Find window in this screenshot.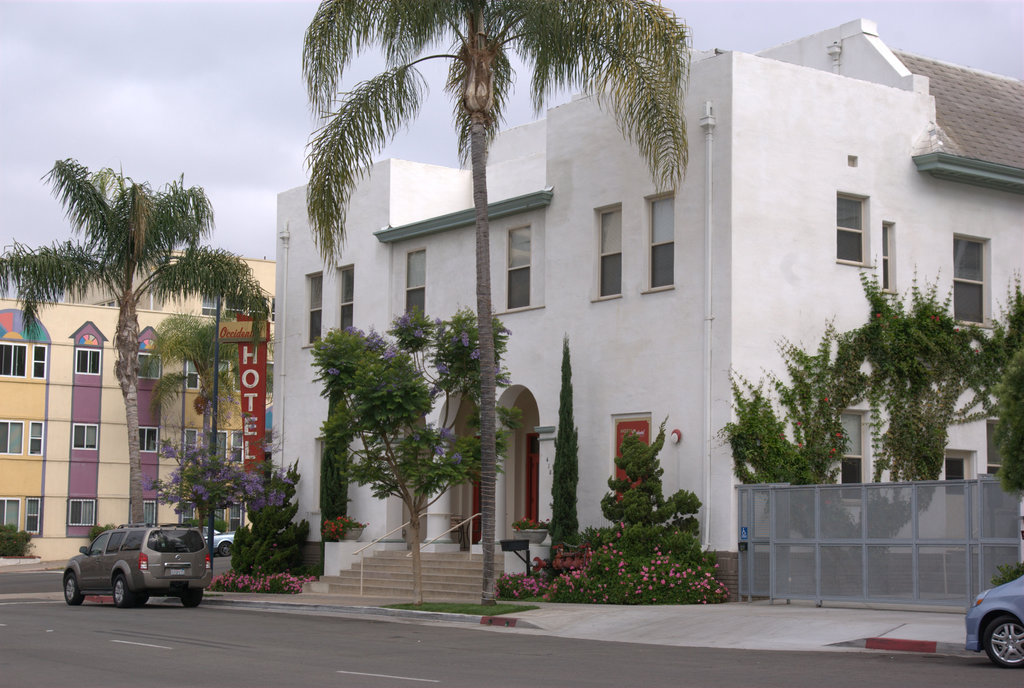
The bounding box for window is 68:496:99:528.
